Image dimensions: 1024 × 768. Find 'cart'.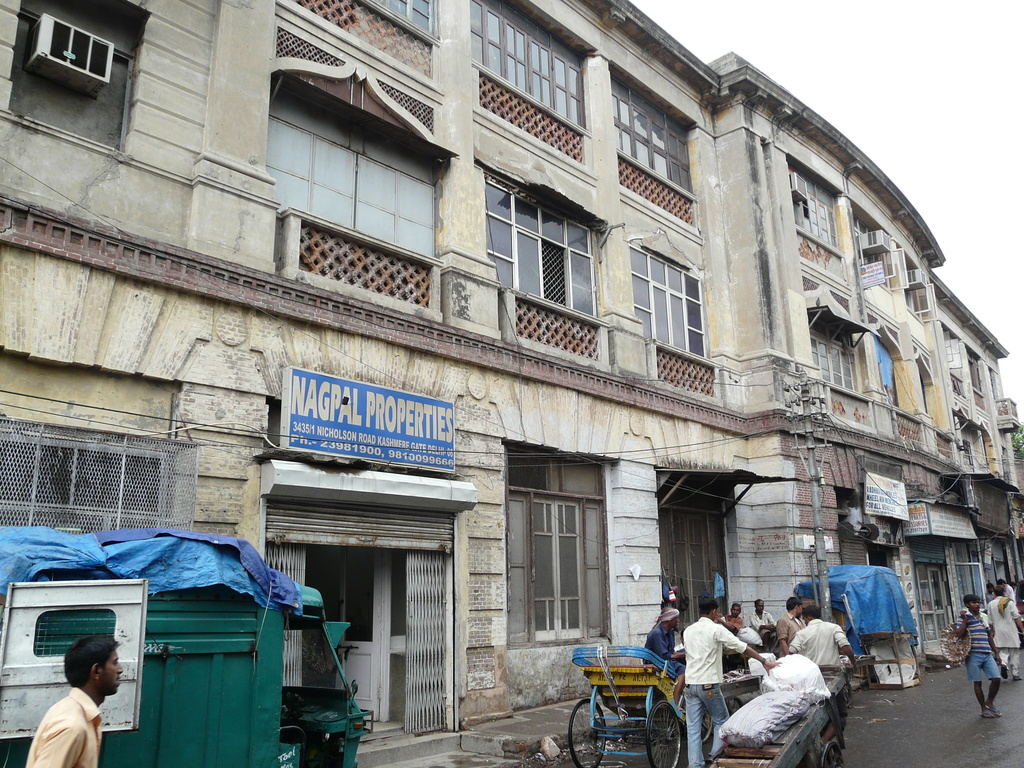
box=[564, 643, 743, 765].
